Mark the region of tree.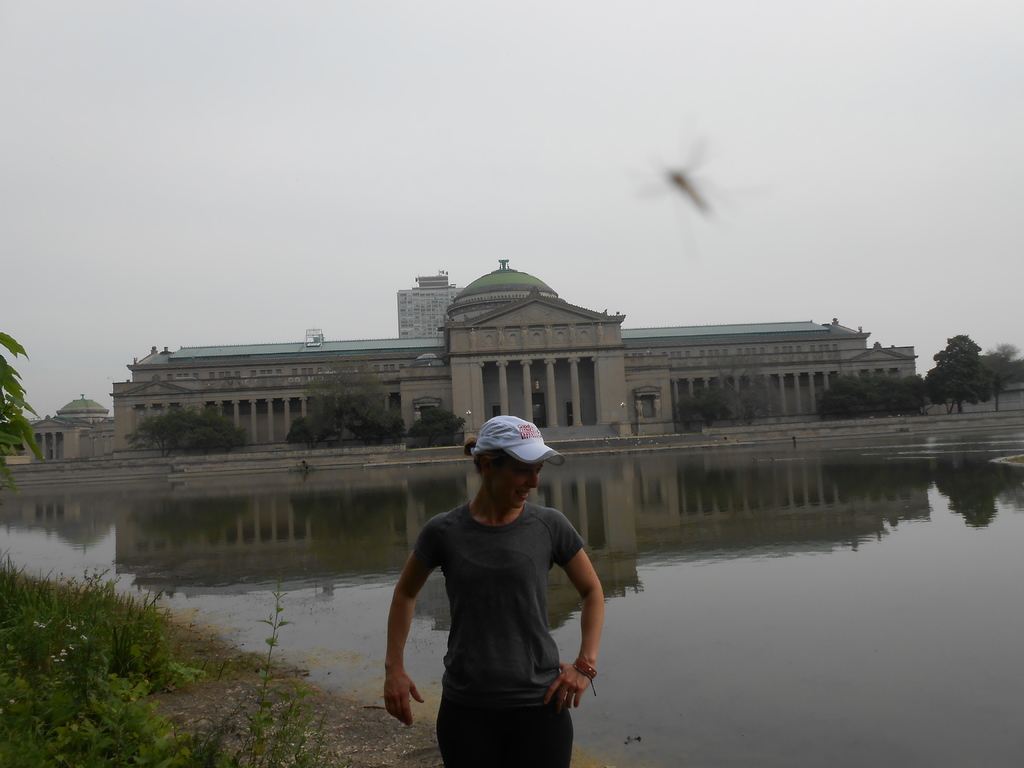
Region: [x1=136, y1=408, x2=256, y2=459].
